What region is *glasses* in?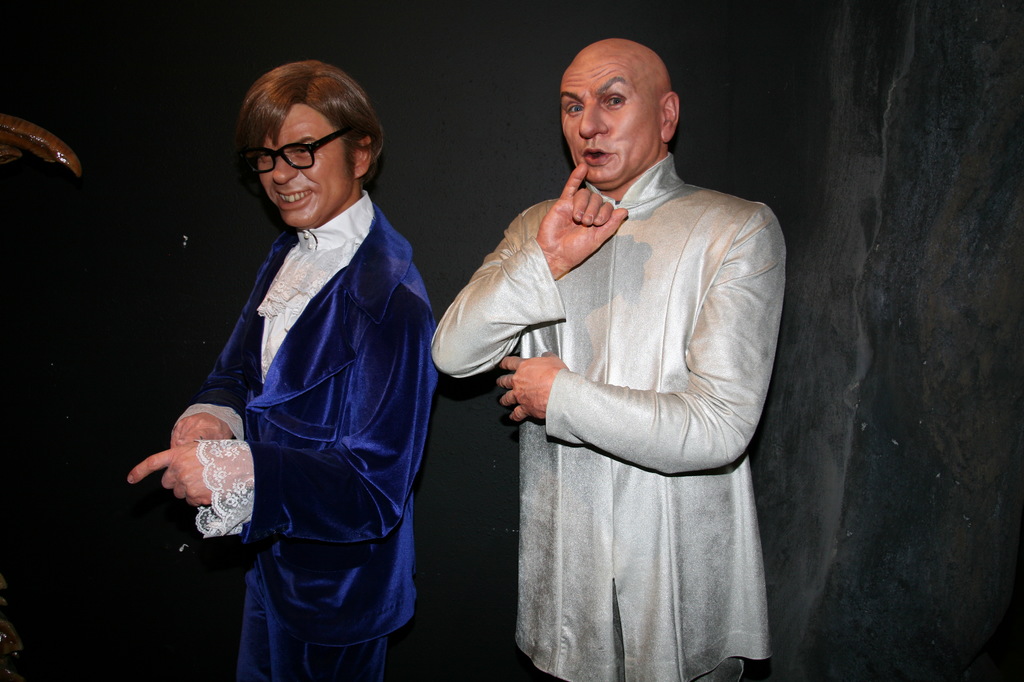
(247,124,356,175).
